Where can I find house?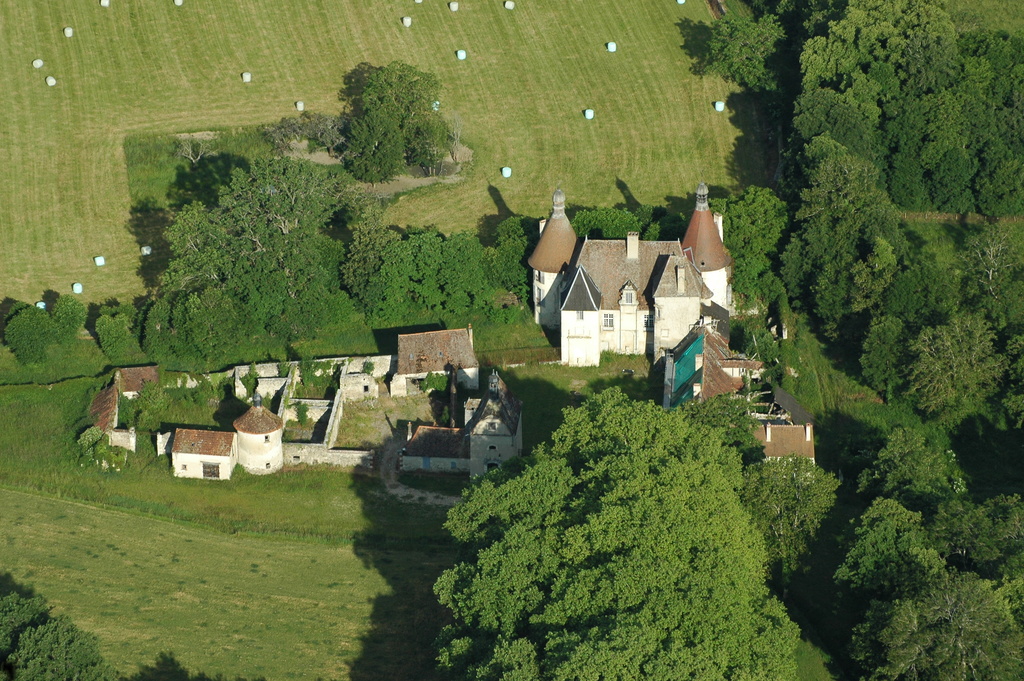
You can find it at 532,175,758,435.
